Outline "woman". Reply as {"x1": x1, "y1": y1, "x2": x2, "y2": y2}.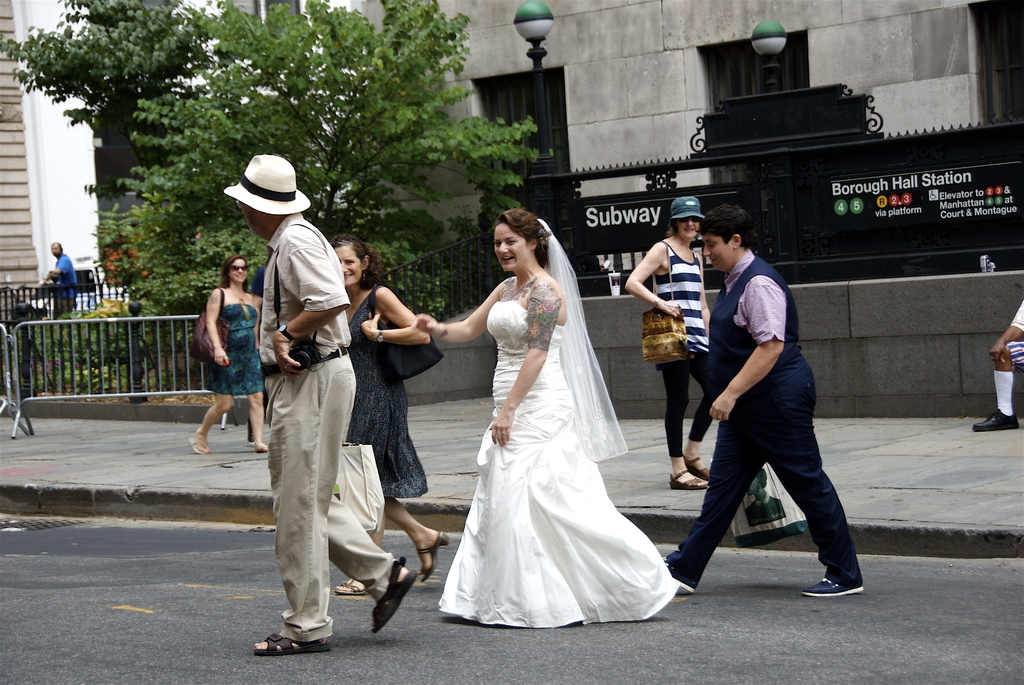
{"x1": 623, "y1": 194, "x2": 719, "y2": 491}.
